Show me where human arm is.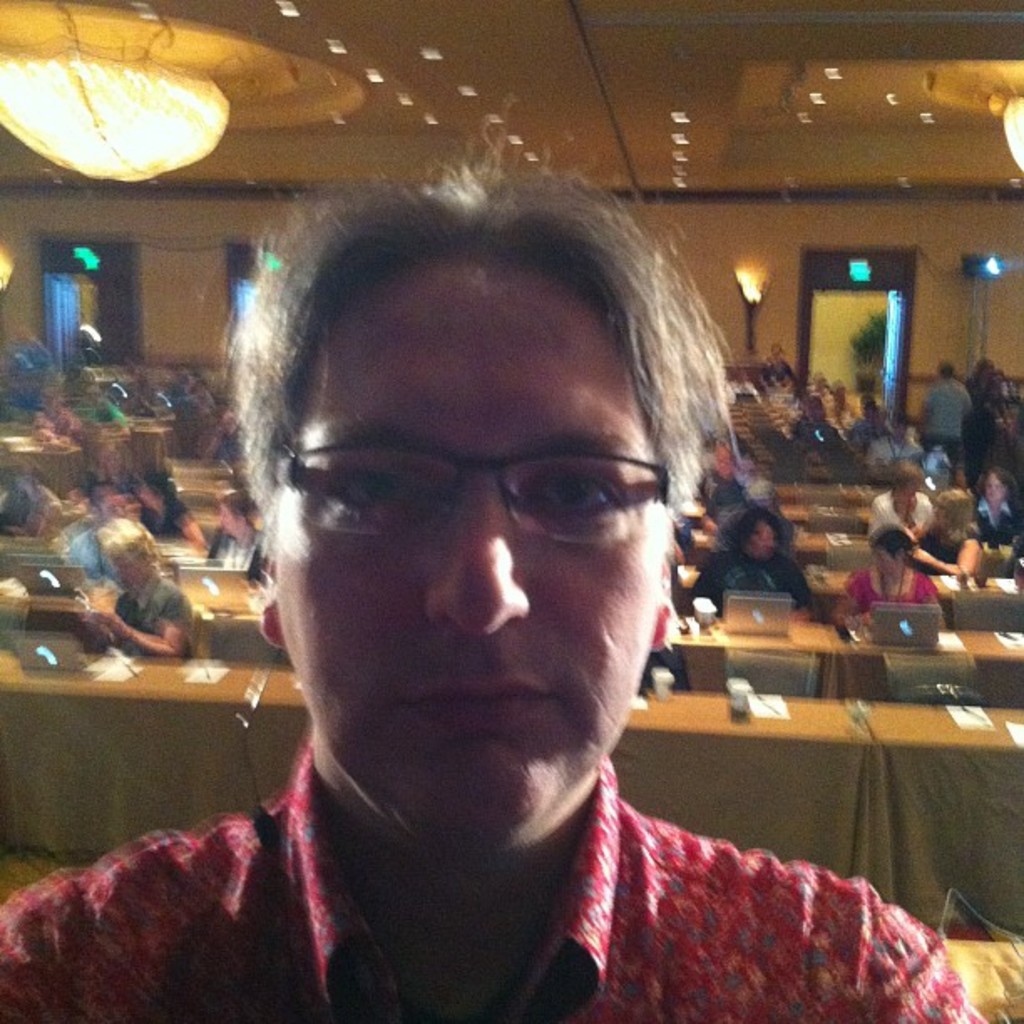
human arm is at l=820, t=562, r=880, b=636.
